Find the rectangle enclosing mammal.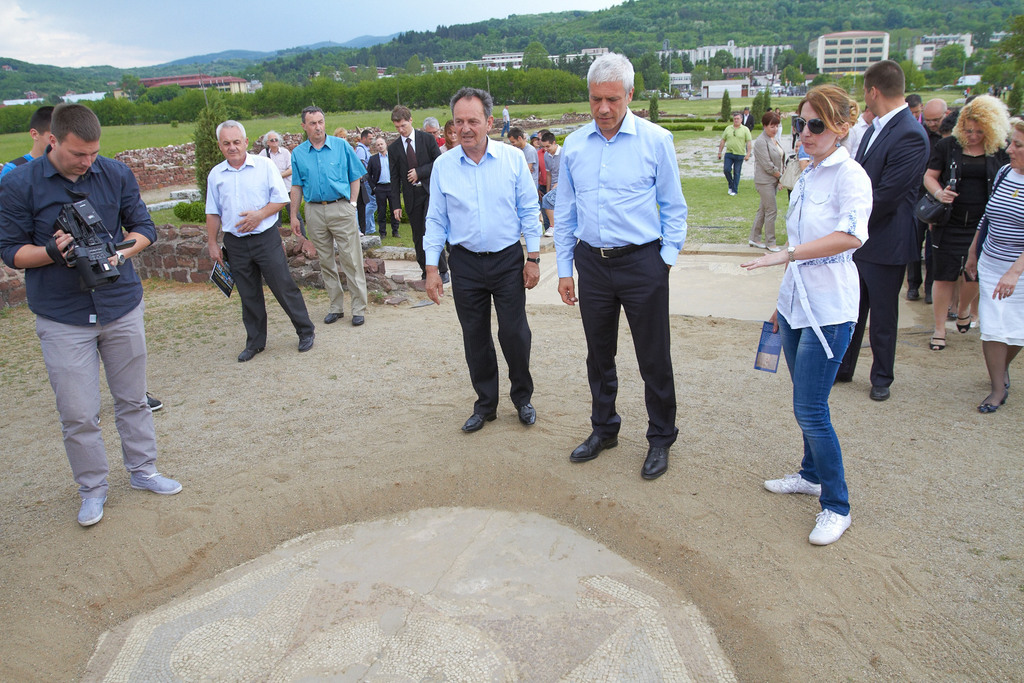
(354, 128, 374, 236).
